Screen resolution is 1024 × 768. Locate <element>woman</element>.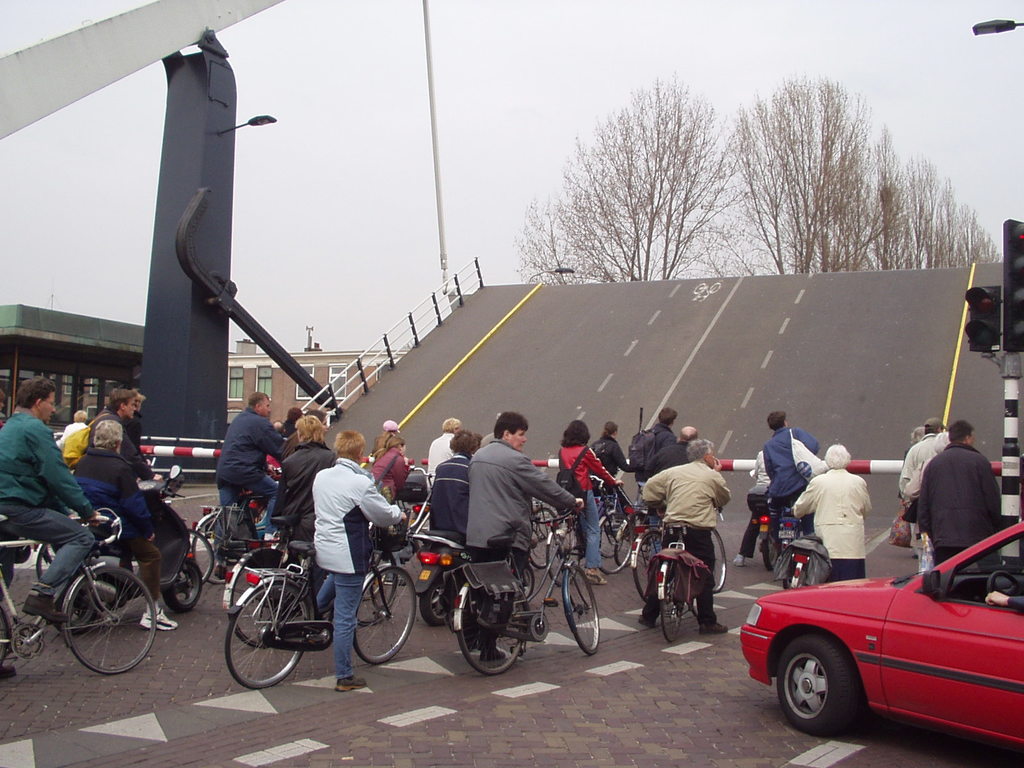
(left=367, top=436, right=408, bottom=504).
